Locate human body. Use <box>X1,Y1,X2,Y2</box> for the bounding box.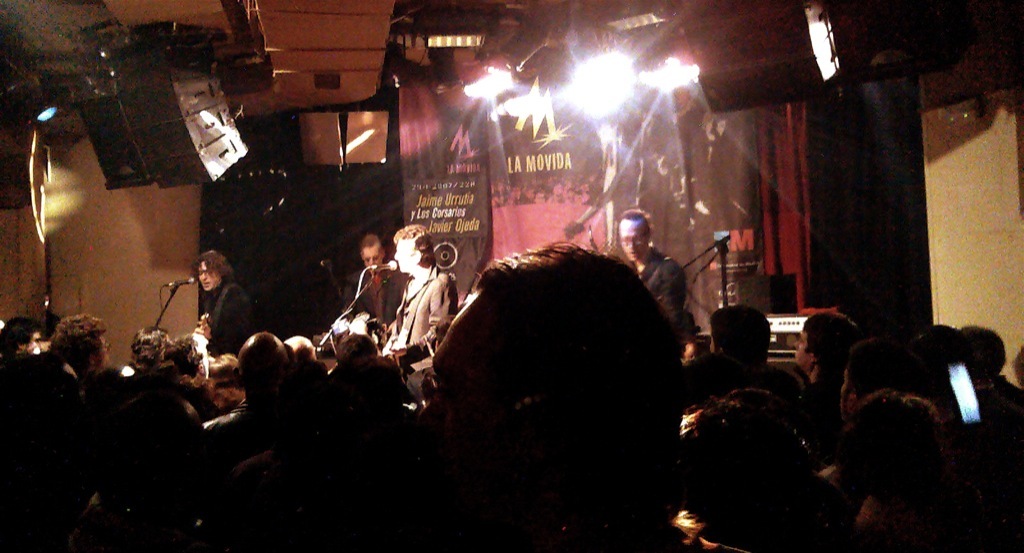
<box>174,244,235,350</box>.
